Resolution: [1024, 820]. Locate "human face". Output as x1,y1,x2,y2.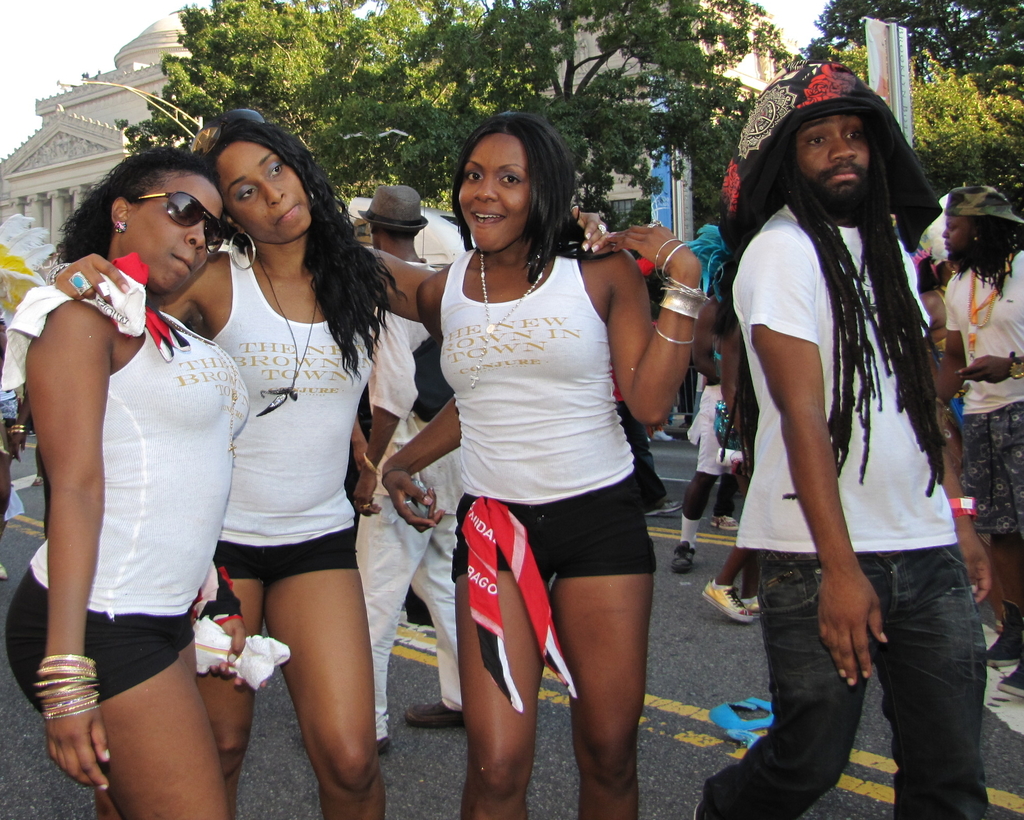
461,138,518,252.
